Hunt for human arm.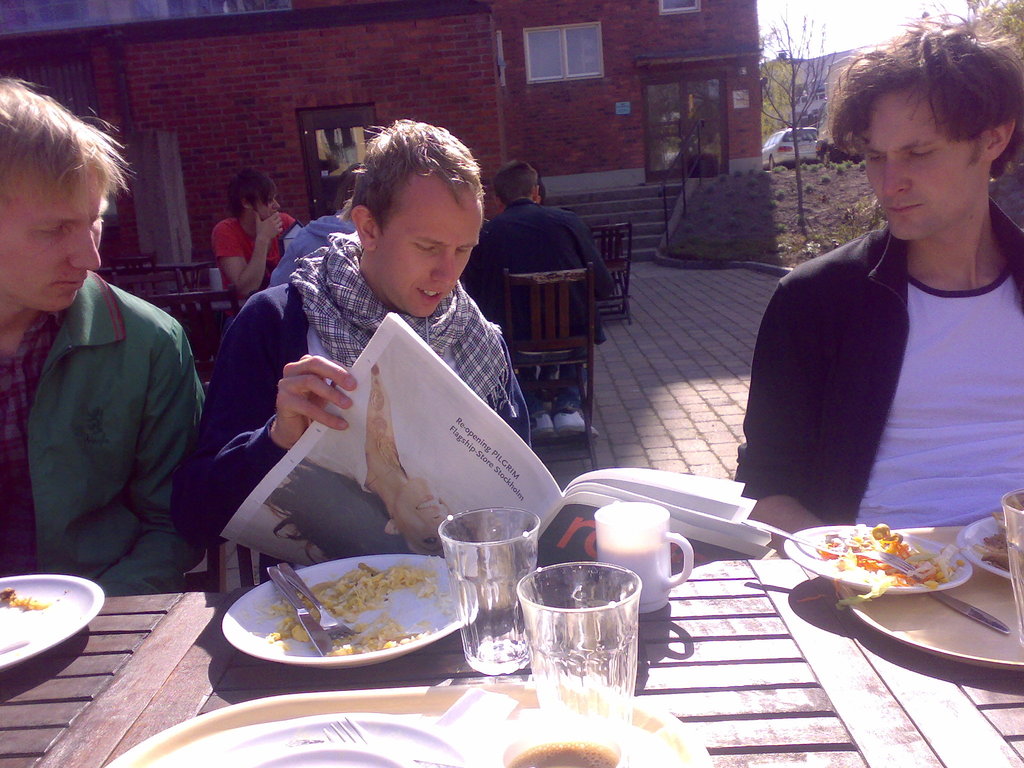
Hunted down at crop(213, 214, 285, 299).
